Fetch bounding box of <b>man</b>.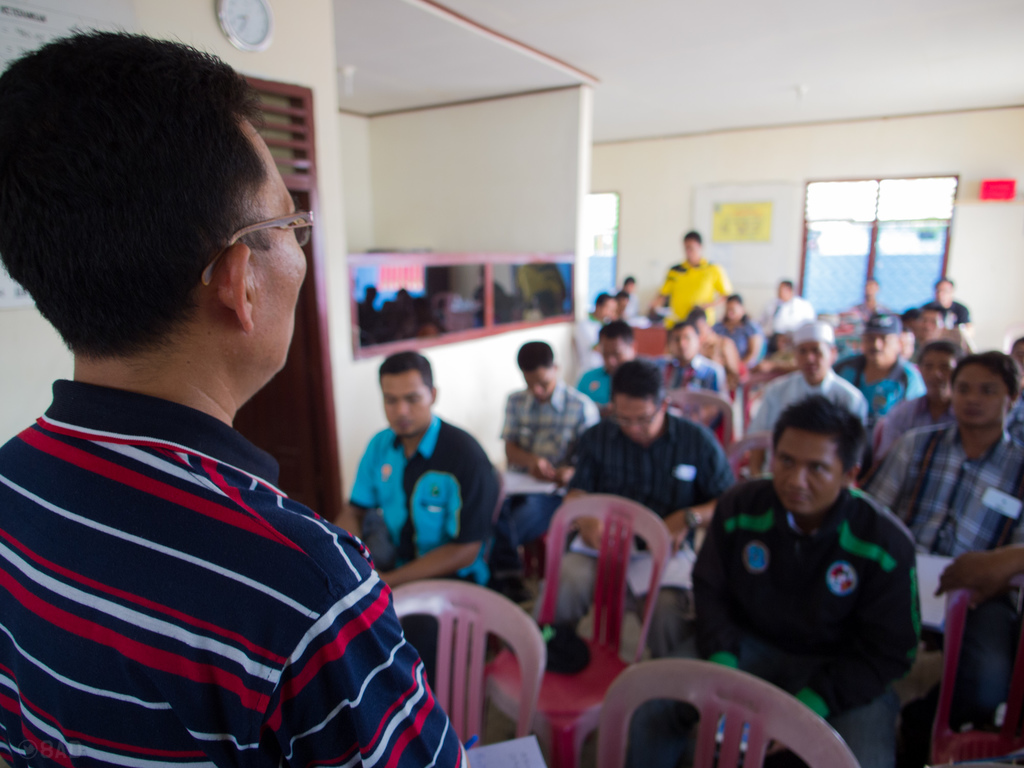
Bbox: (left=317, top=349, right=493, bottom=678).
